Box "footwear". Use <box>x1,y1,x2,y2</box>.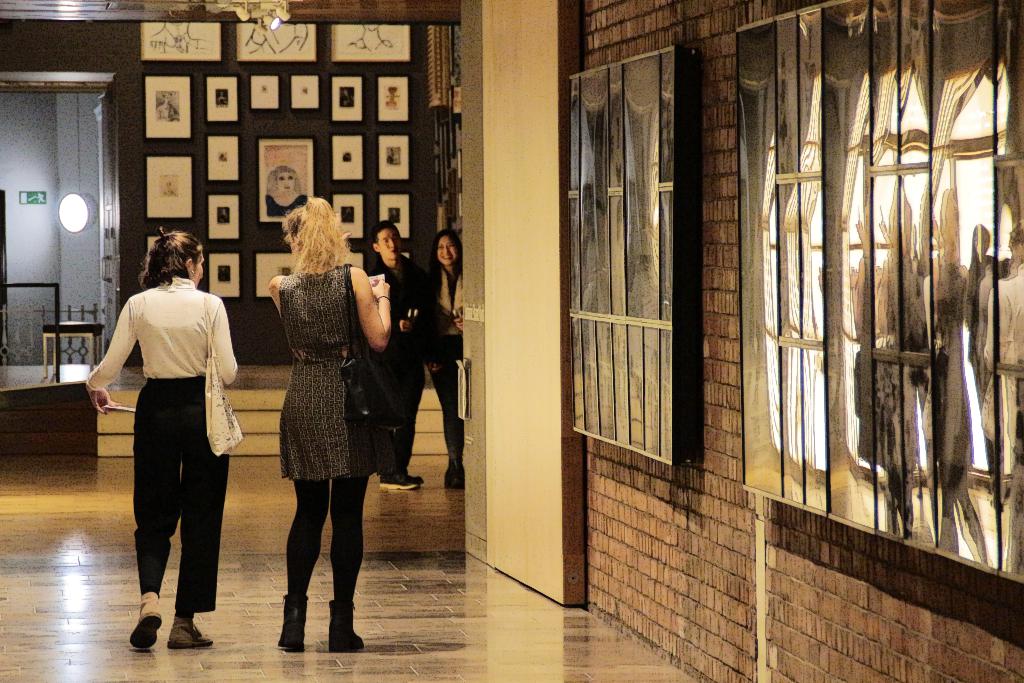
<box>325,598,362,652</box>.
